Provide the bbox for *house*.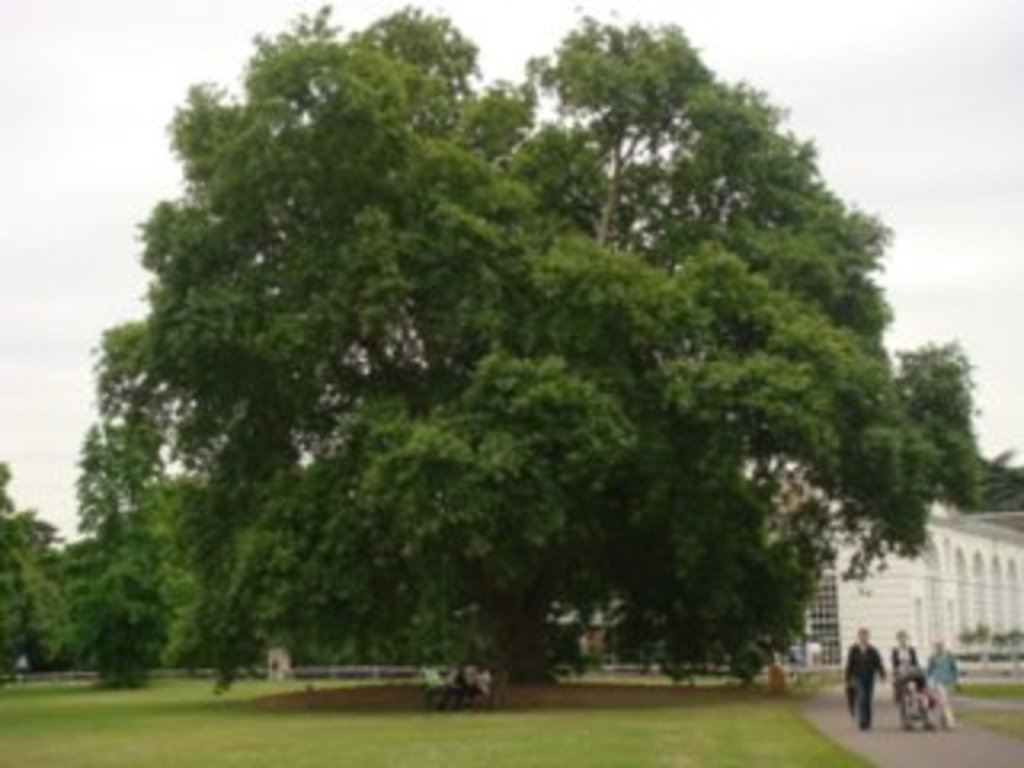
(765, 493, 1021, 675).
